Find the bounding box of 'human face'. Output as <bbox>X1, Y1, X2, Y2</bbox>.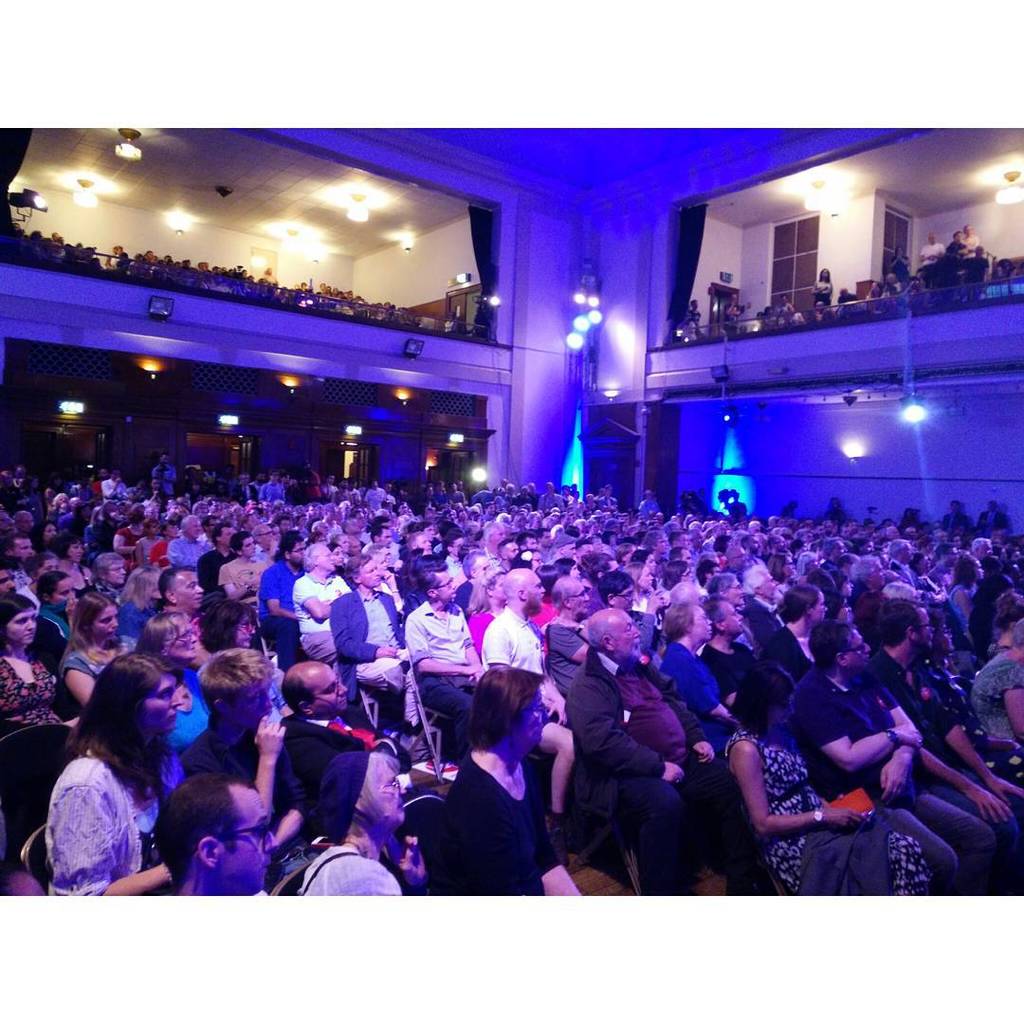
<bbox>142, 673, 180, 732</bbox>.
